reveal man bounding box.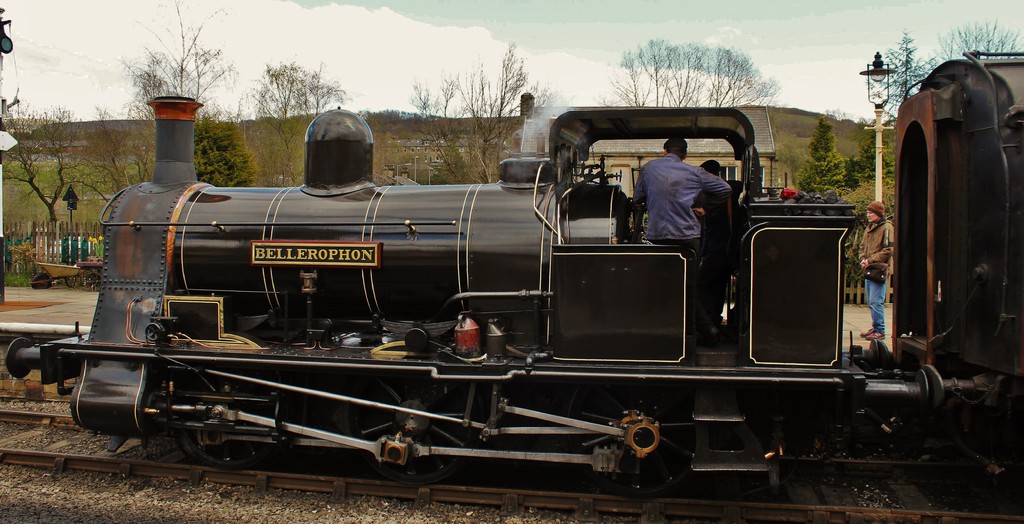
Revealed: 631/135/738/331.
